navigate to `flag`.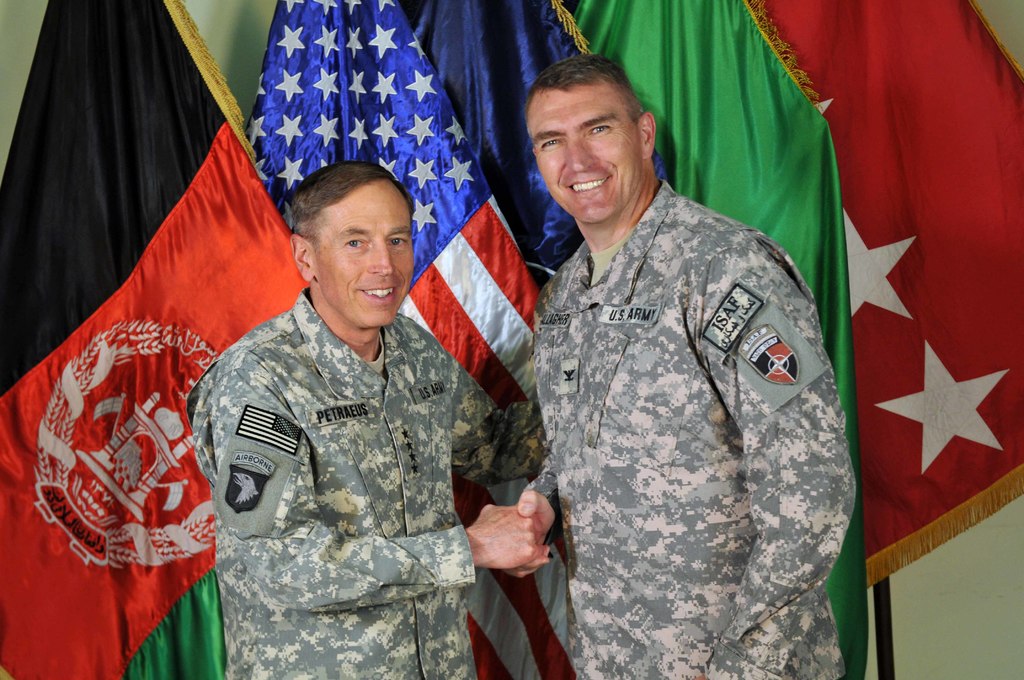
Navigation target: [x1=0, y1=0, x2=312, y2=679].
